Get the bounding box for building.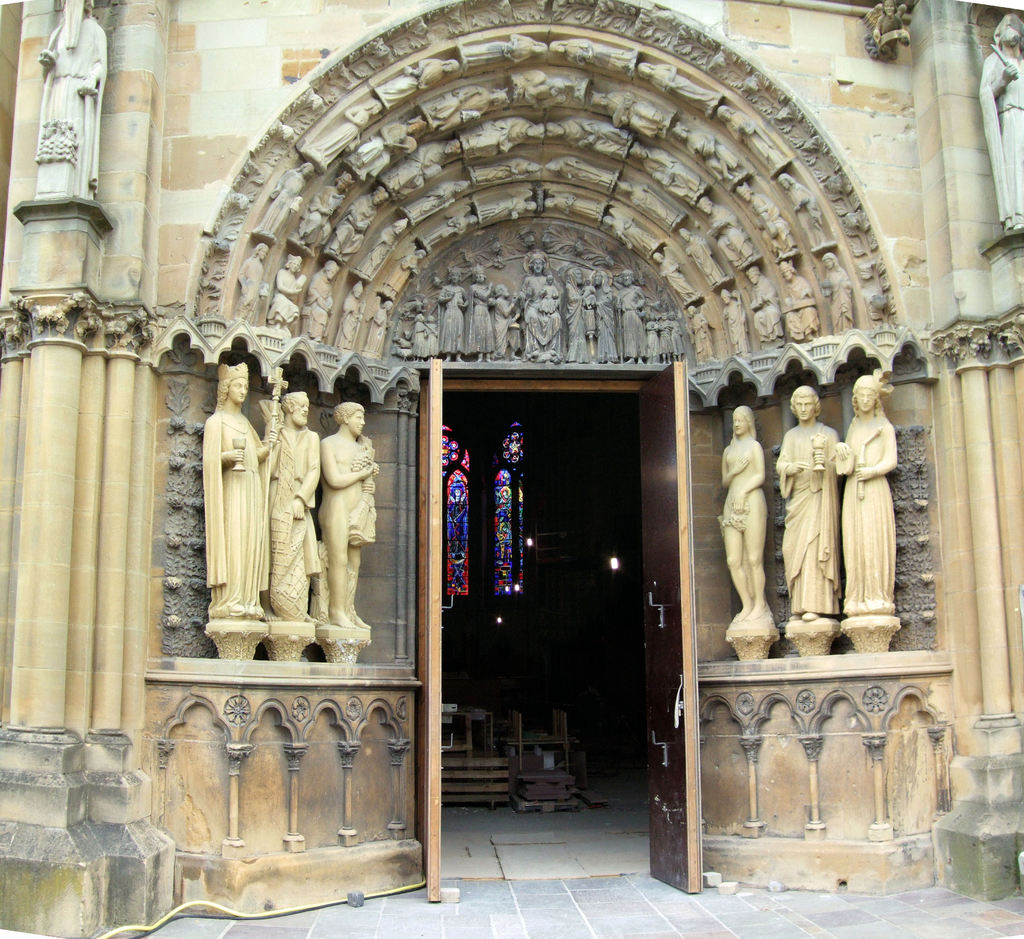
l=0, t=0, r=1023, b=938.
